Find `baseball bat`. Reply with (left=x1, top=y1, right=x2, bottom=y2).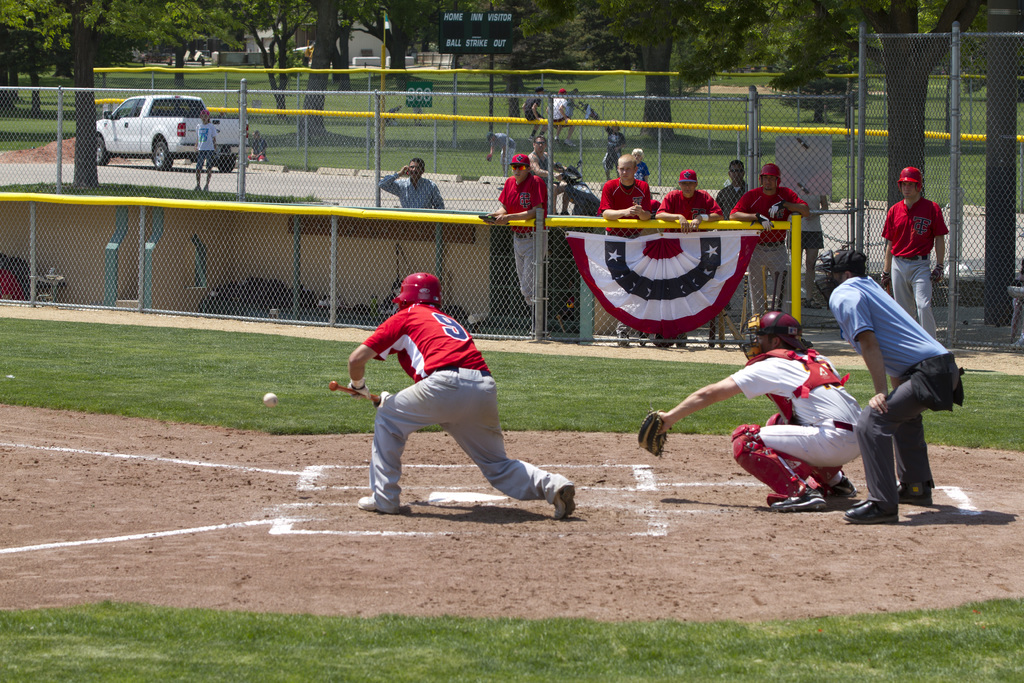
(left=768, top=268, right=778, bottom=311).
